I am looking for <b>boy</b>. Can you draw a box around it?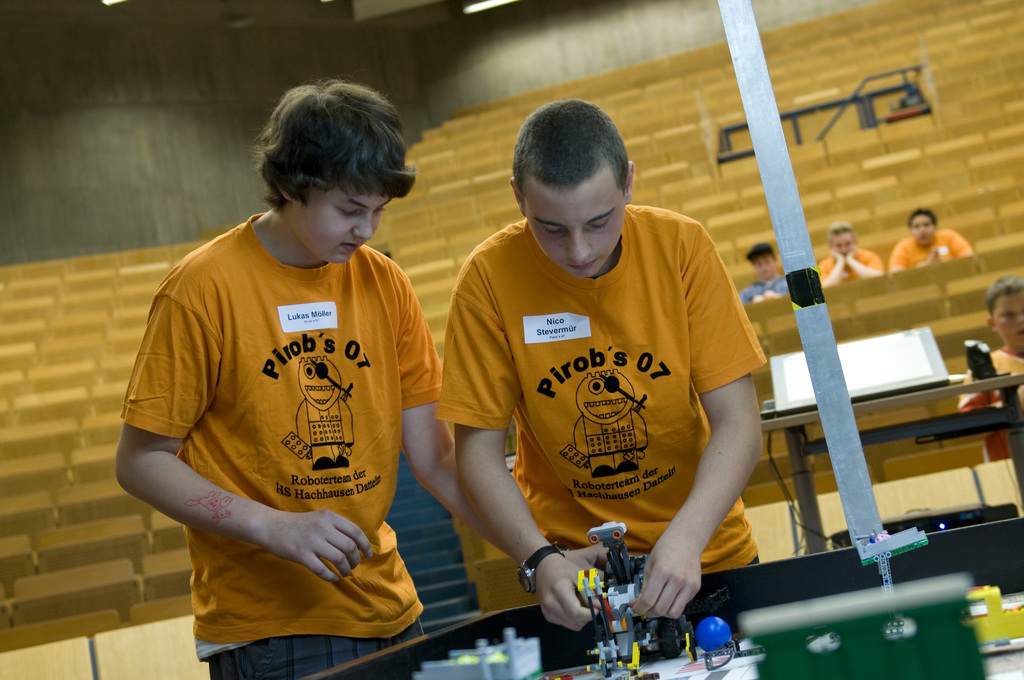
Sure, the bounding box is <bbox>822, 222, 887, 288</bbox>.
